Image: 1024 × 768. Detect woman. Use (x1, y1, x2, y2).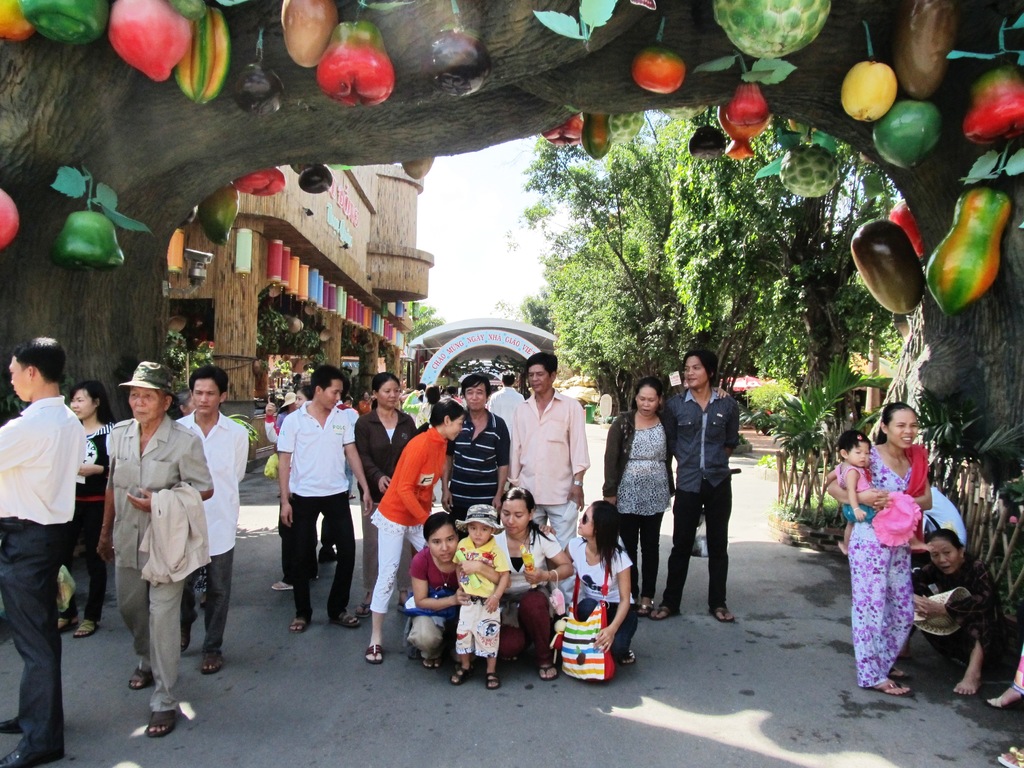
(560, 497, 636, 667).
